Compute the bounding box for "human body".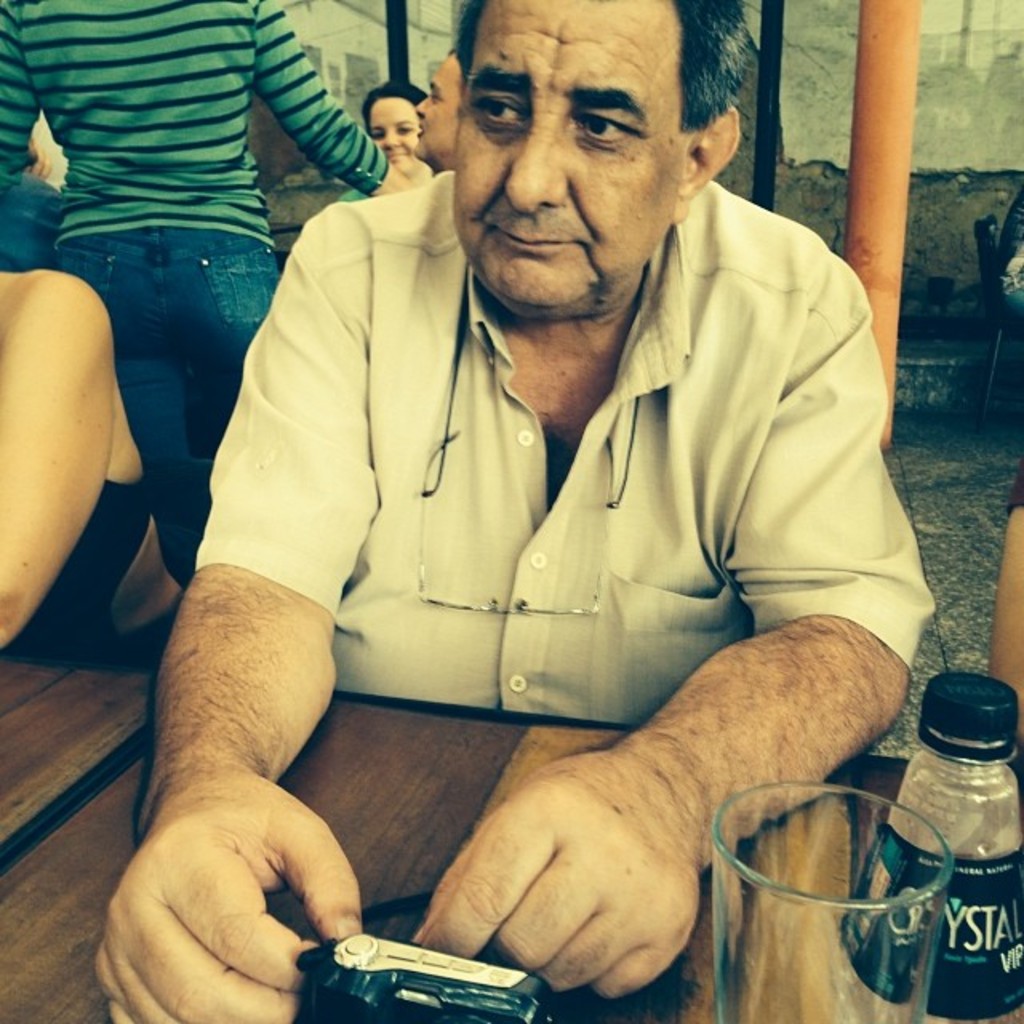
region(362, 78, 426, 170).
